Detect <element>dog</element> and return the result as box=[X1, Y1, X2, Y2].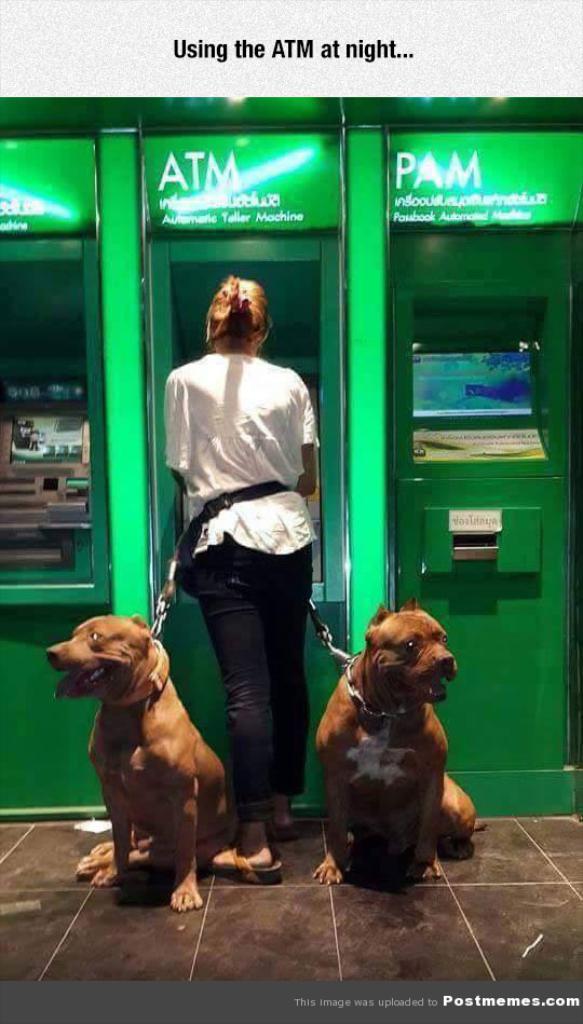
box=[309, 601, 492, 887].
